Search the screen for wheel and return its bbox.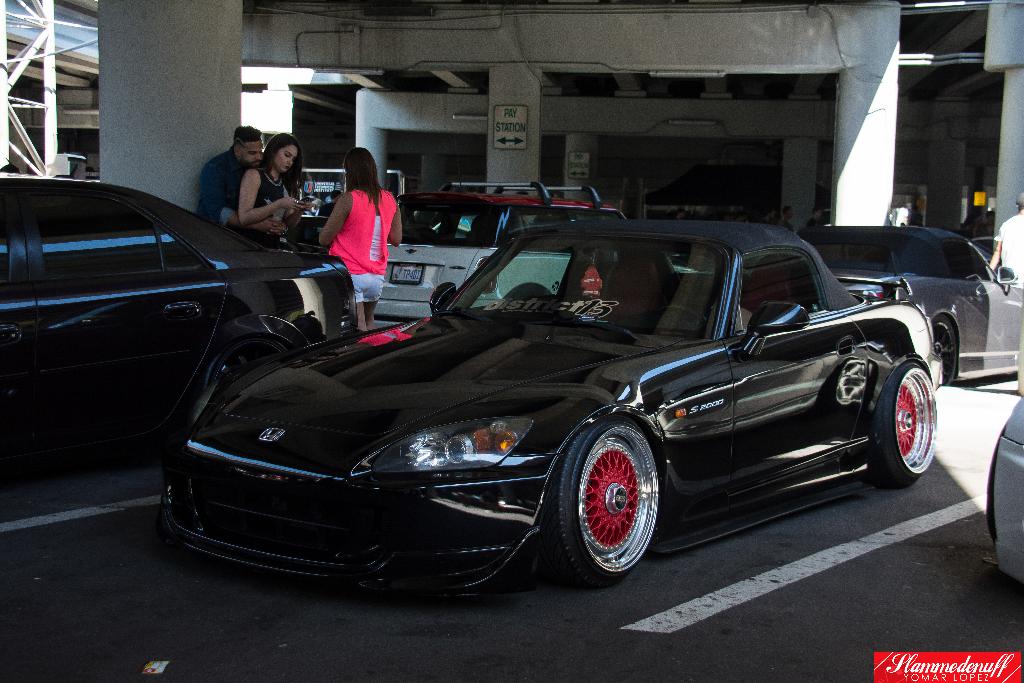
Found: <bbox>865, 363, 937, 490</bbox>.
